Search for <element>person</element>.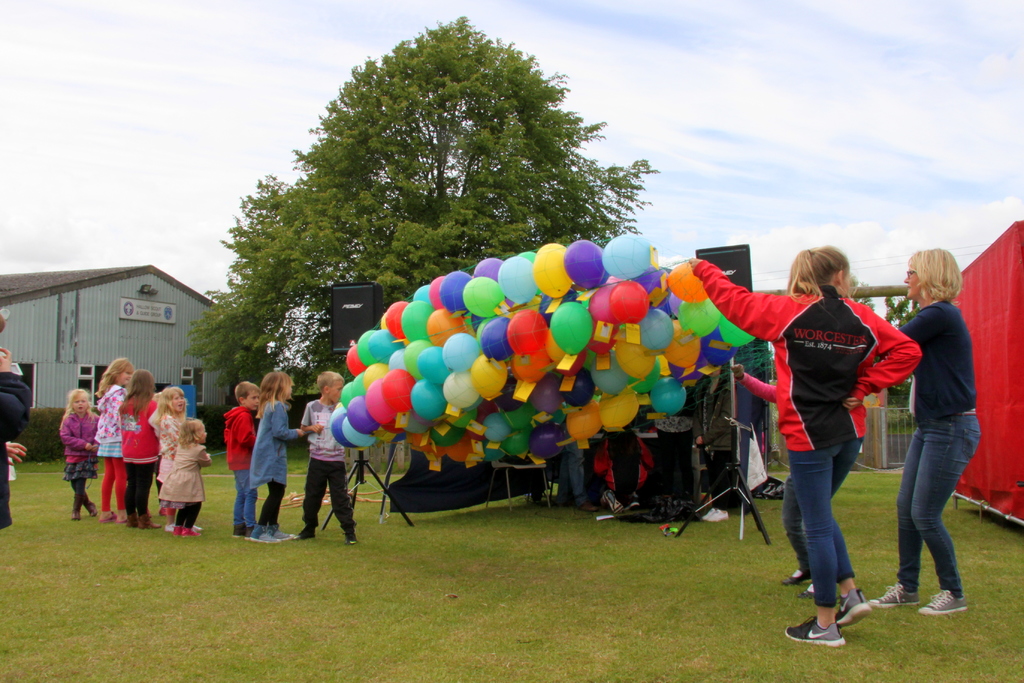
Found at 863/244/983/618.
